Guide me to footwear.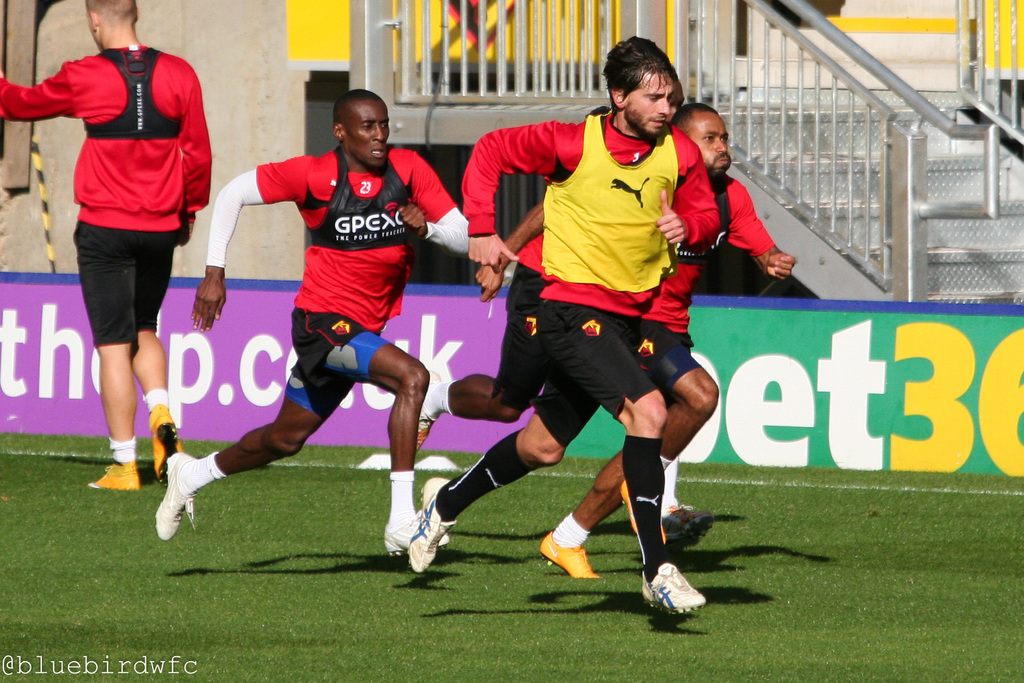
Guidance: 149 448 199 542.
